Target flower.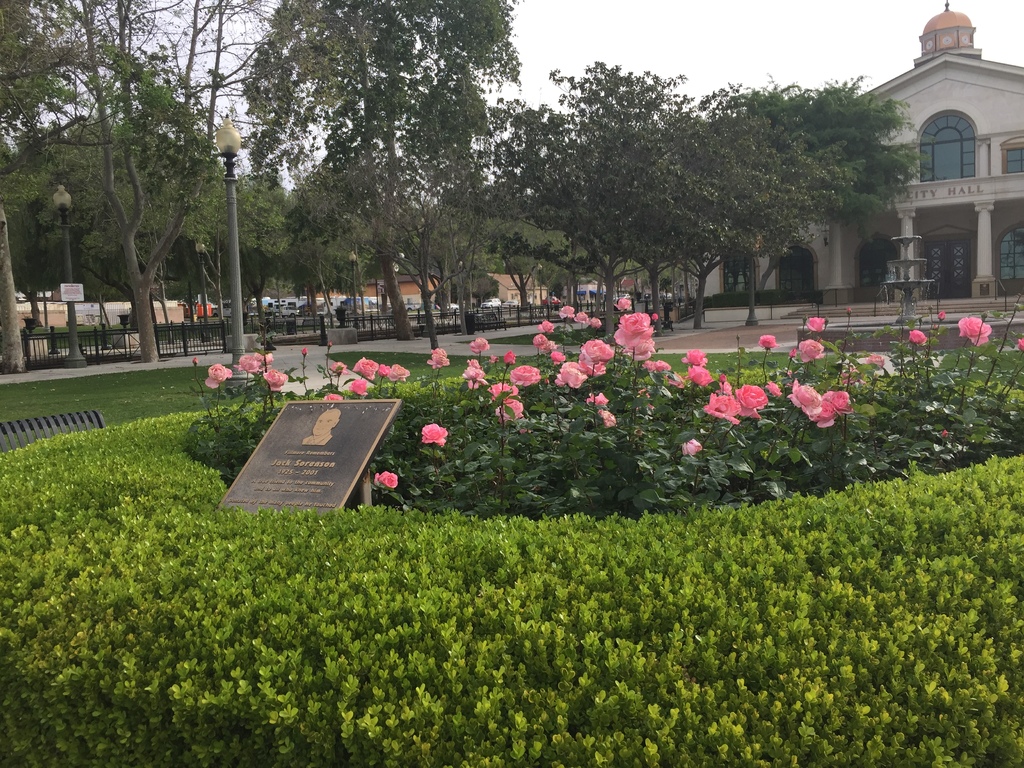
Target region: detection(425, 424, 449, 446).
